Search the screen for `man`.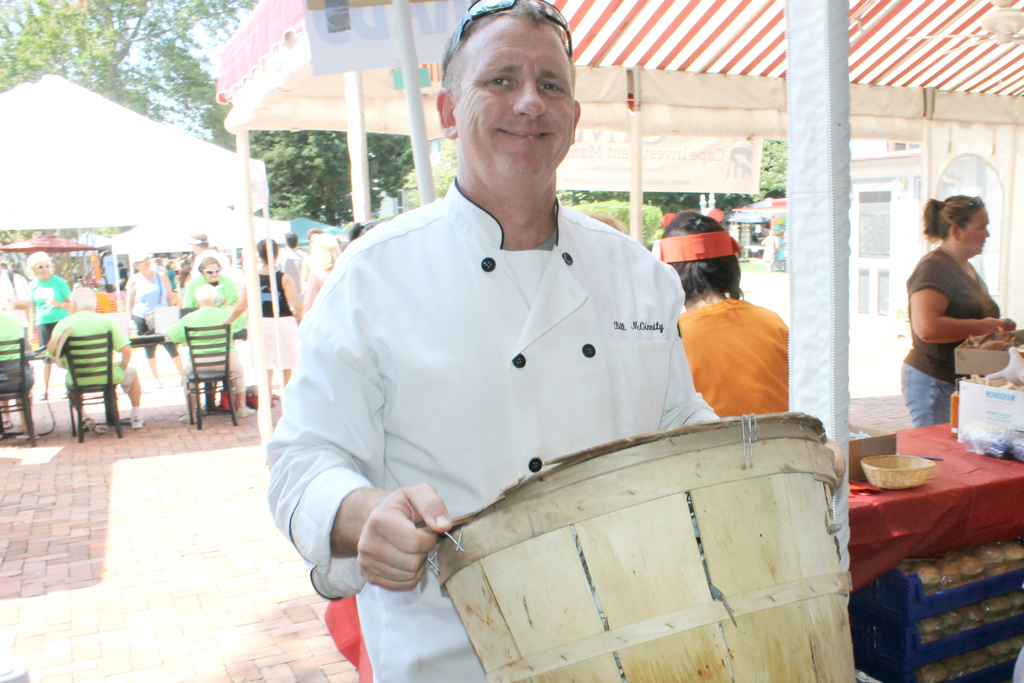
Found at (267, 0, 724, 682).
